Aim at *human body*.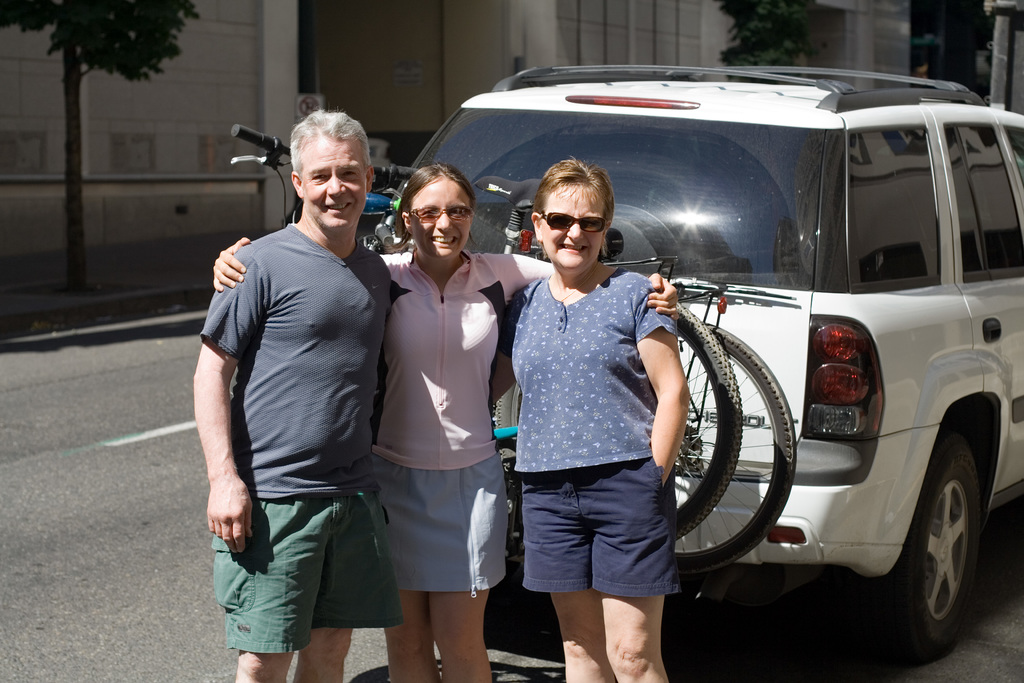
Aimed at [207, 239, 679, 680].
